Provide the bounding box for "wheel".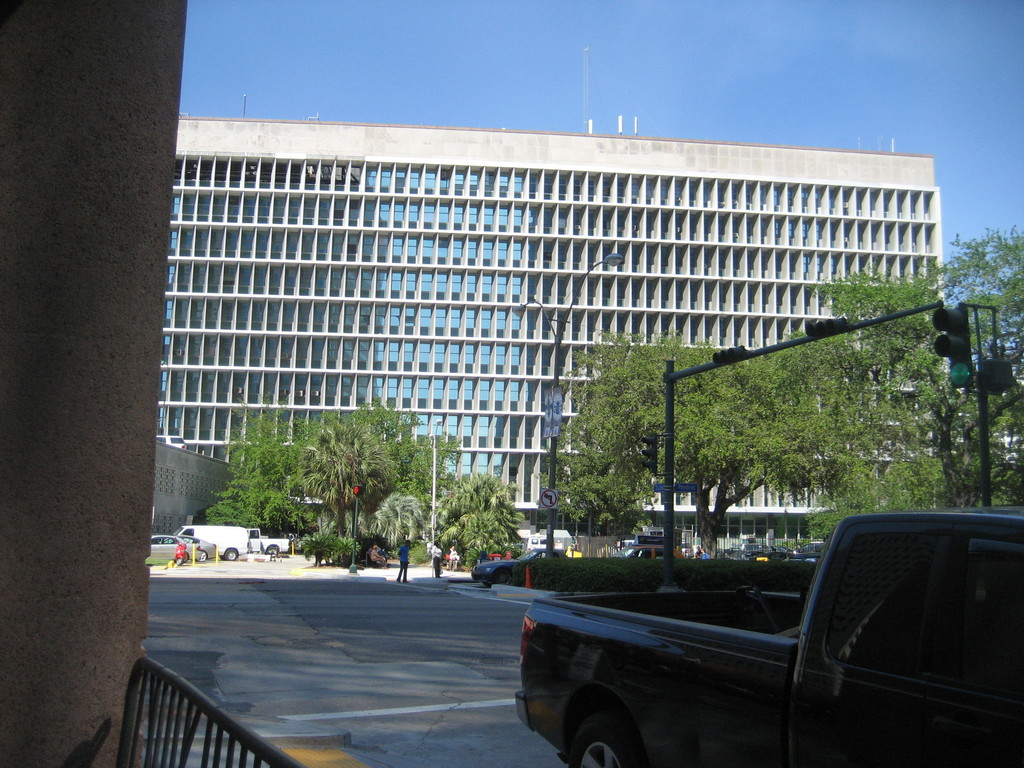
detection(196, 550, 206, 560).
